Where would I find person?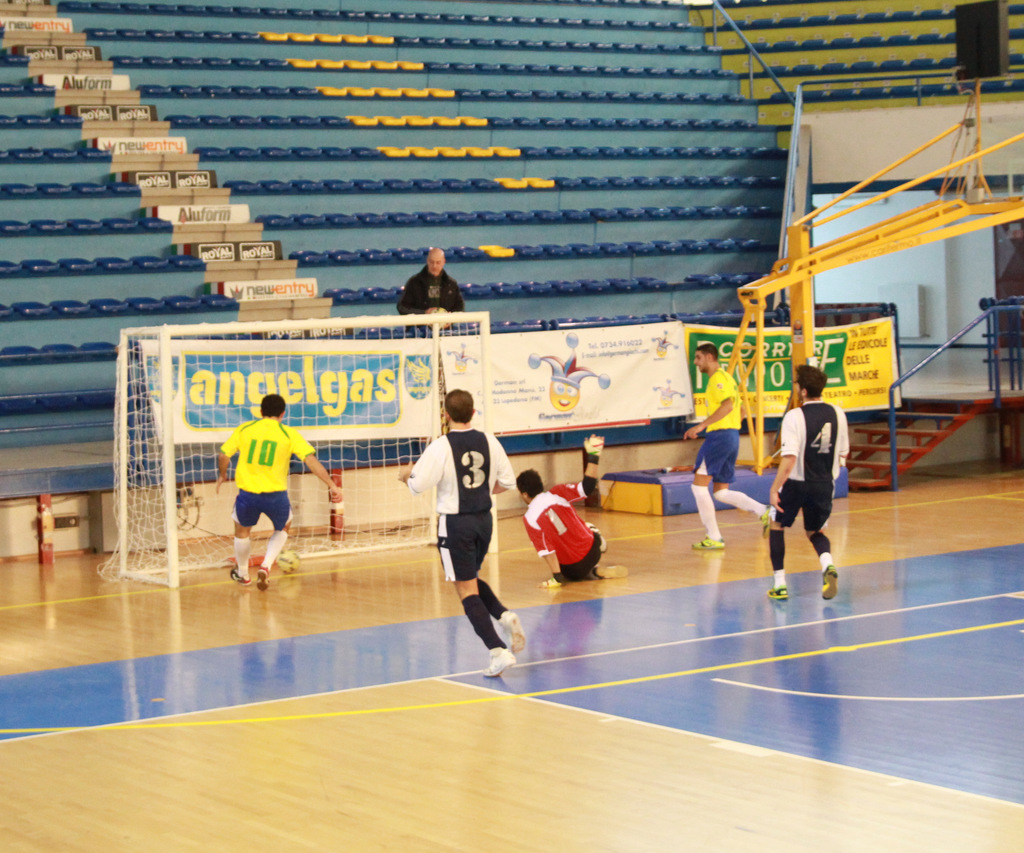
At [left=772, top=363, right=856, bottom=610].
